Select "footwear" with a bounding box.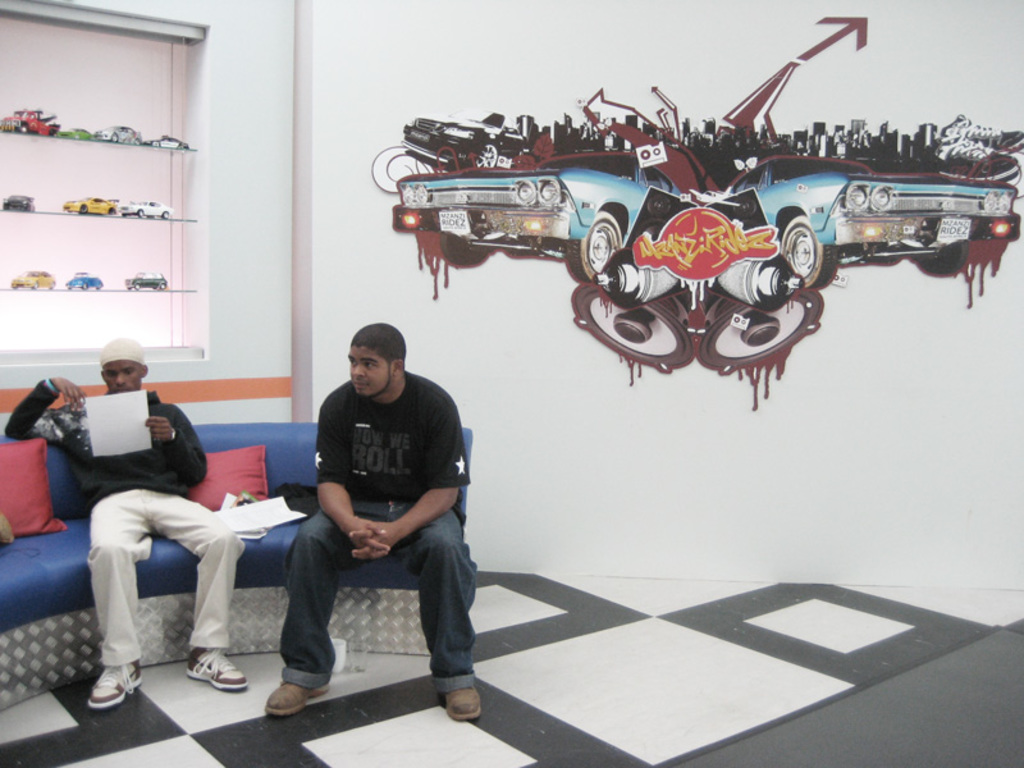
x1=186 y1=649 x2=251 y2=690.
